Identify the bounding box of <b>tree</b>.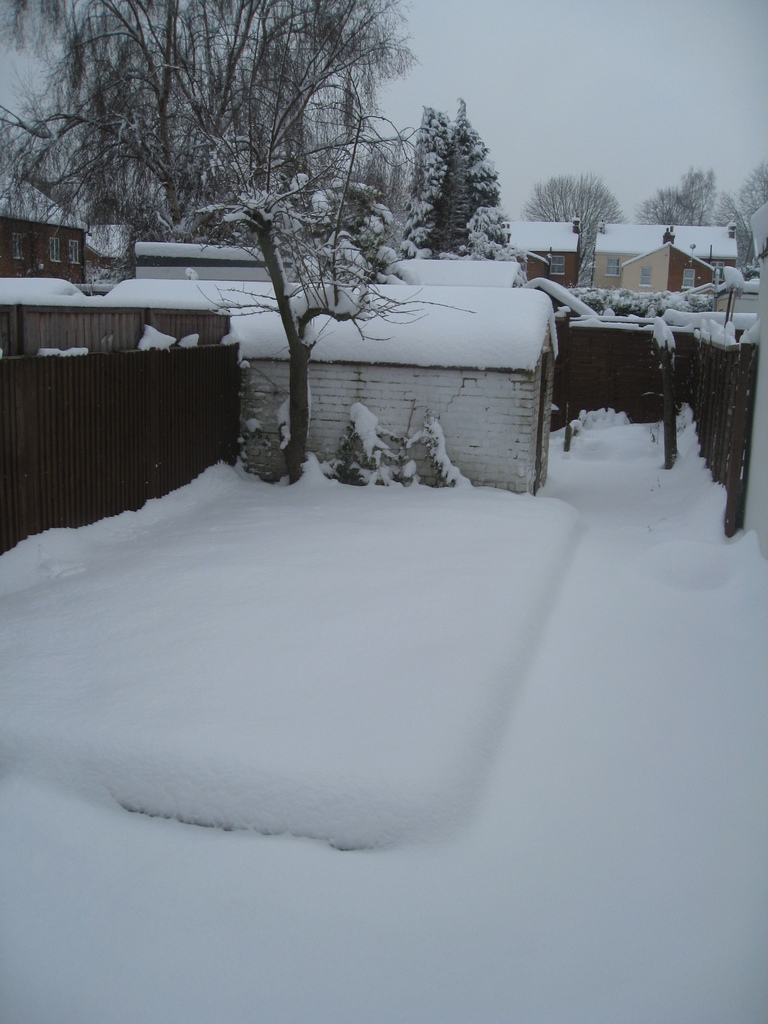
x1=407 y1=90 x2=520 y2=247.
